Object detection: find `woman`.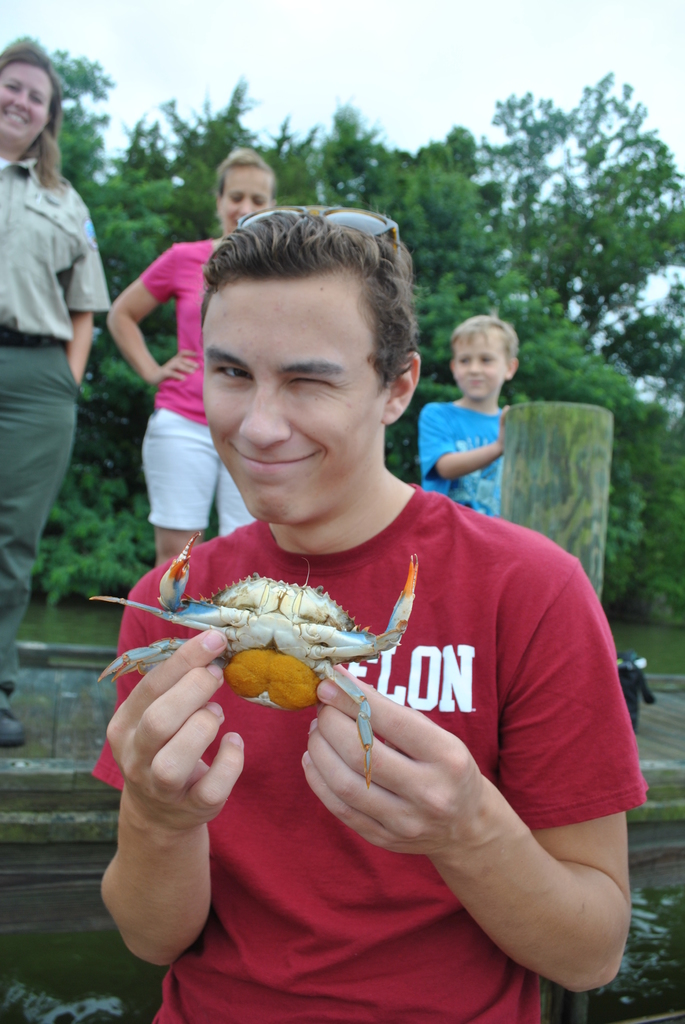
[0,76,120,587].
